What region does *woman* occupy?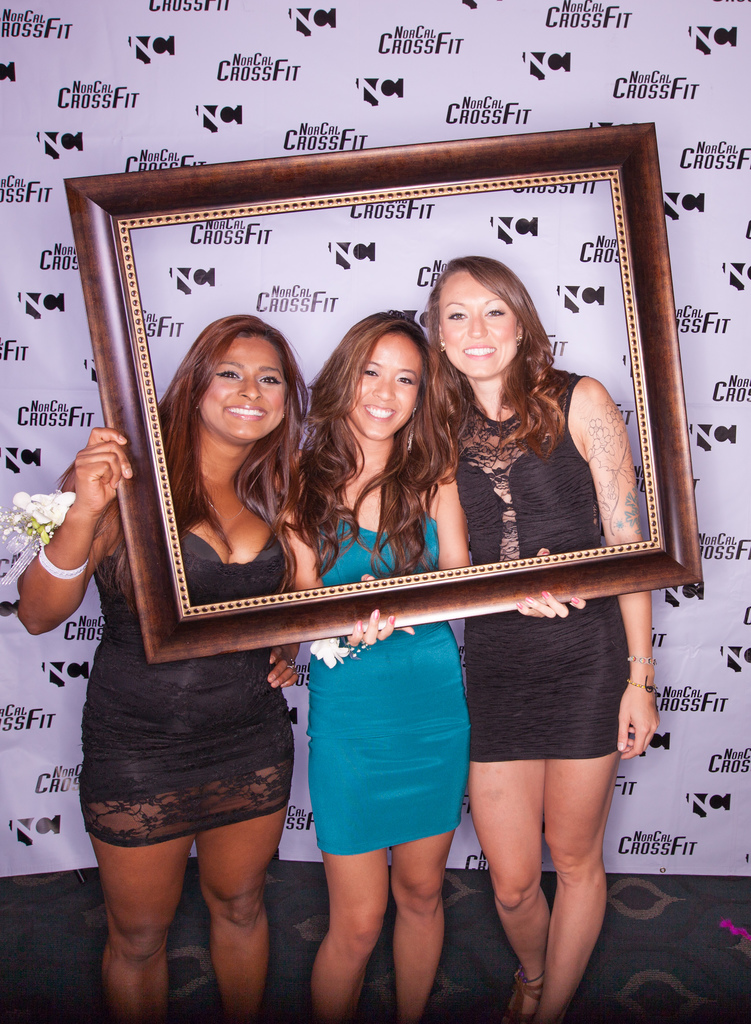
15,314,301,1013.
